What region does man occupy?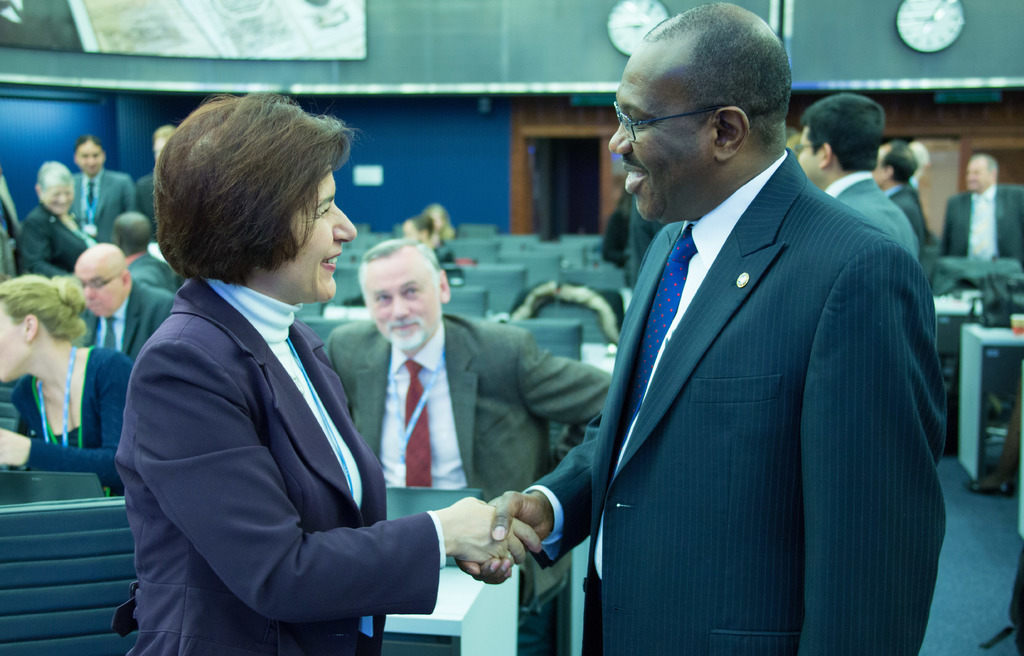
<region>945, 153, 1023, 265</region>.
